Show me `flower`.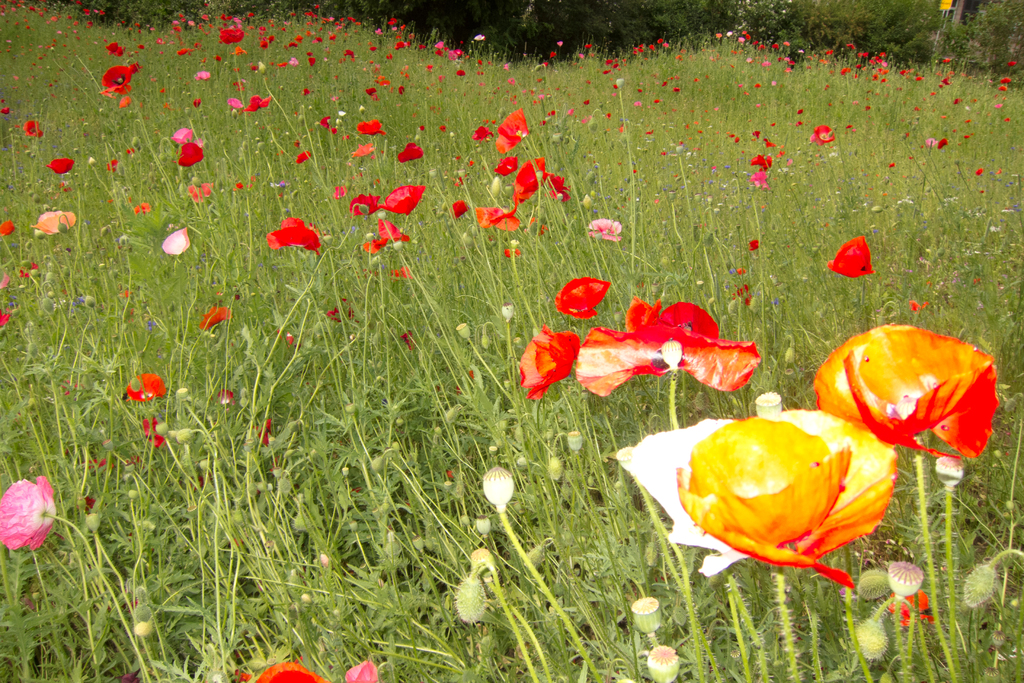
`flower` is here: x1=811 y1=310 x2=1005 y2=458.
